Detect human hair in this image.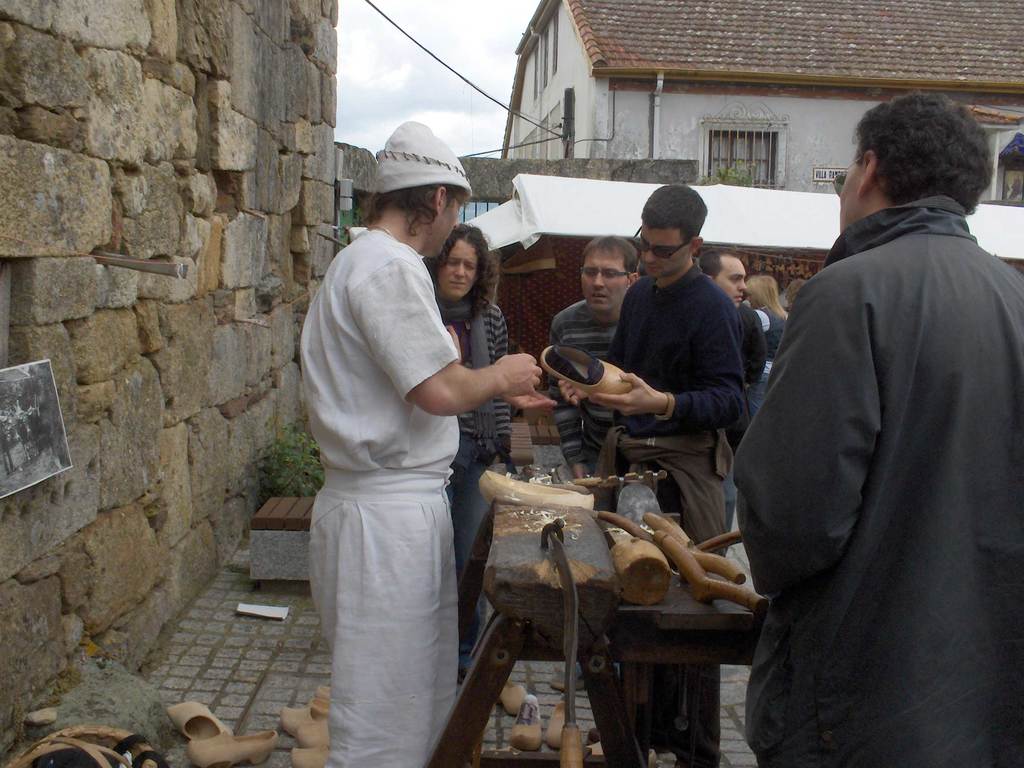
Detection: <box>783,276,806,299</box>.
